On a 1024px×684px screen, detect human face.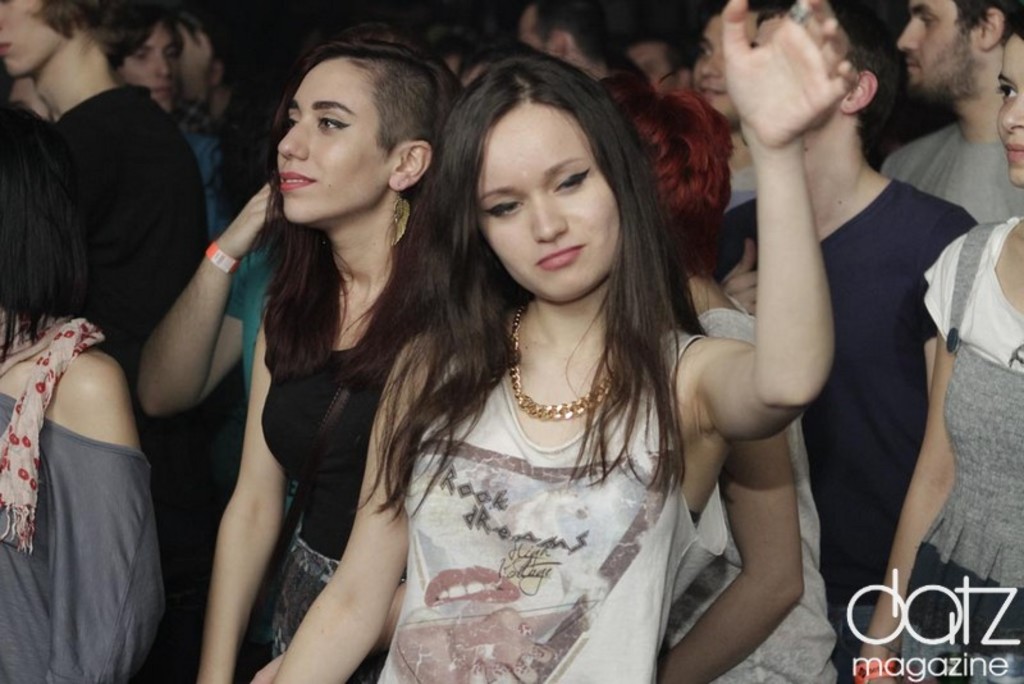
{"left": 462, "top": 95, "right": 631, "bottom": 297}.
